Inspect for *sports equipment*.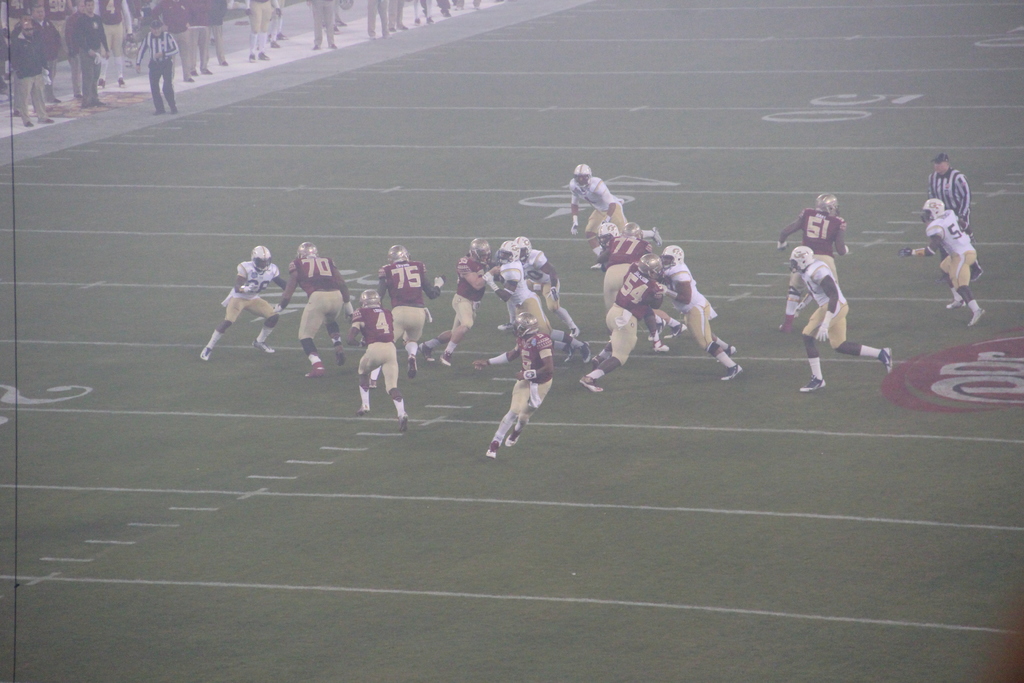
Inspection: bbox(575, 163, 593, 188).
